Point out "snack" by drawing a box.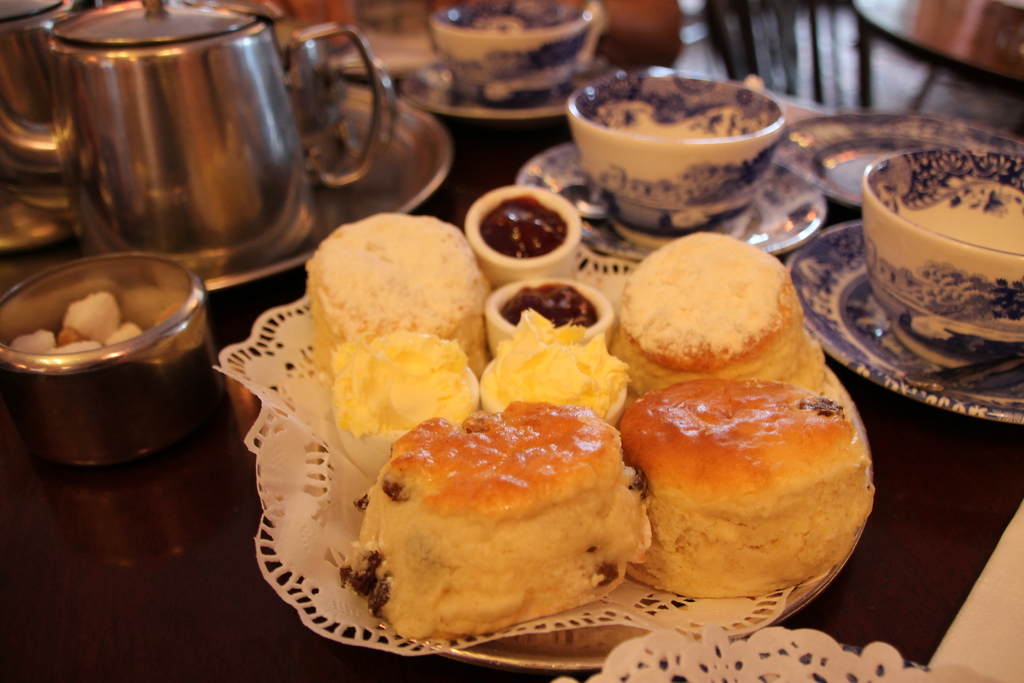
353, 324, 476, 473.
